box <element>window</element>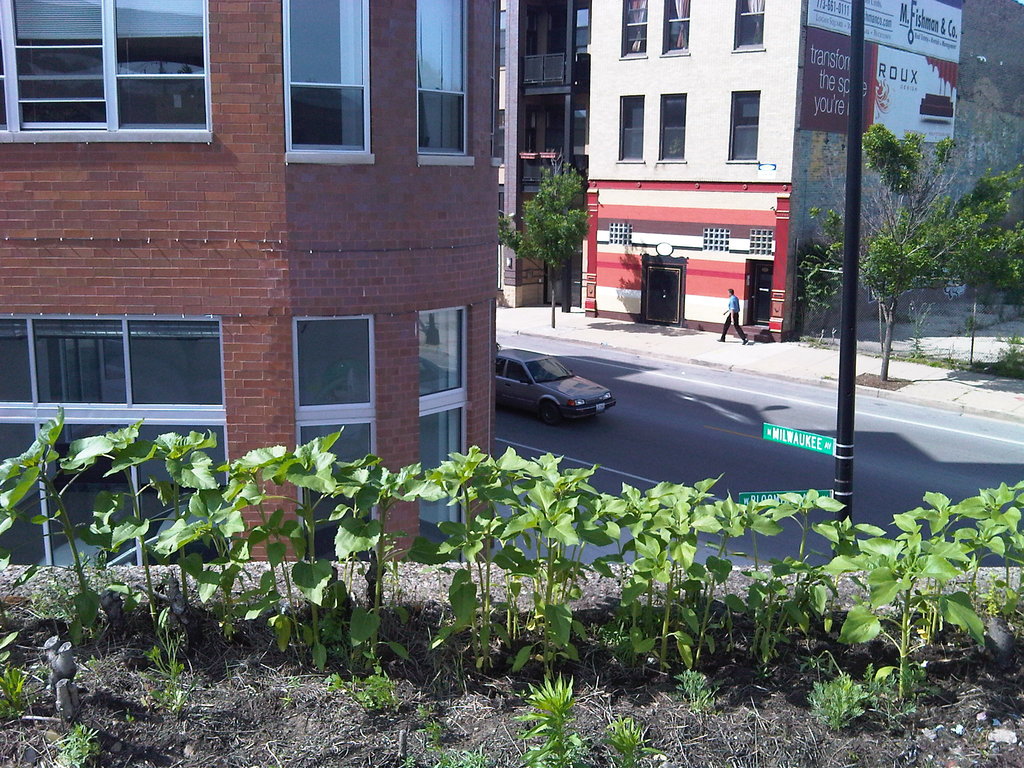
730/0/761/43
